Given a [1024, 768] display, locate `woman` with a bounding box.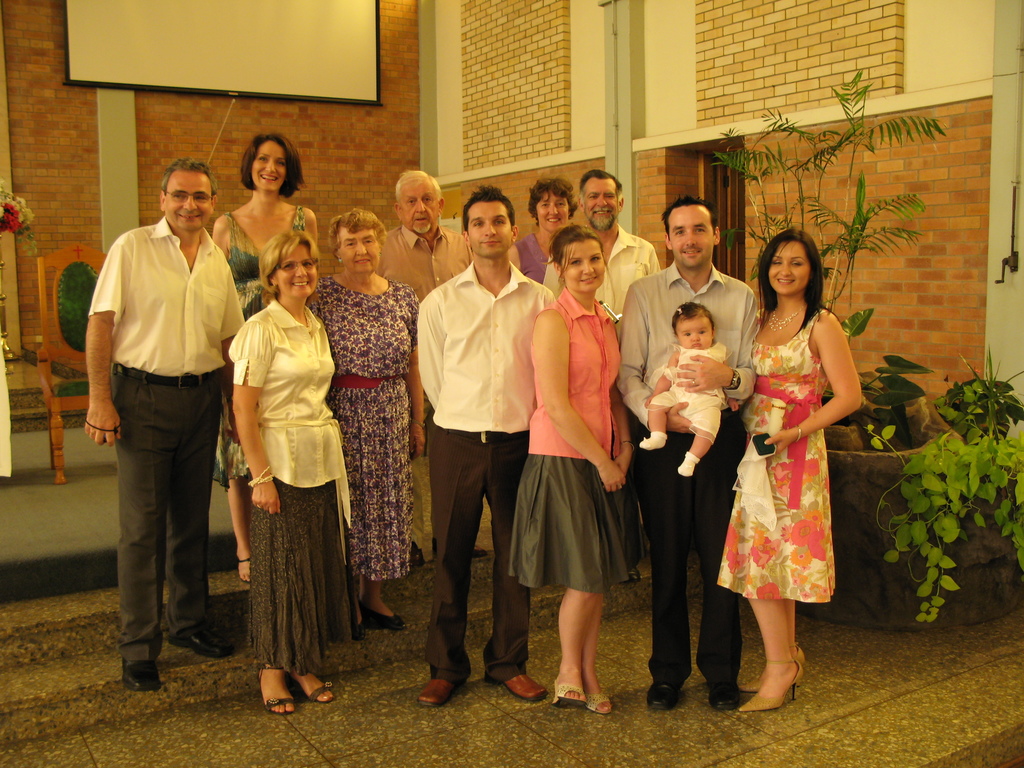
Located: (723,231,854,685).
